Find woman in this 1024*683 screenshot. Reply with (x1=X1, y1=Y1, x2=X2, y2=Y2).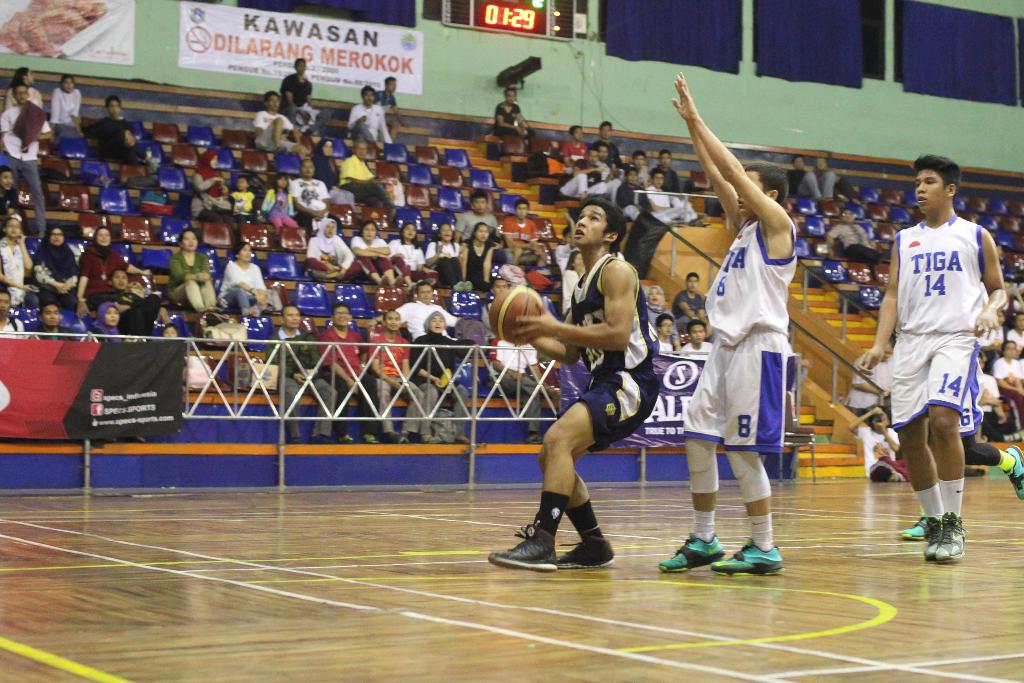
(x1=50, y1=79, x2=83, y2=147).
